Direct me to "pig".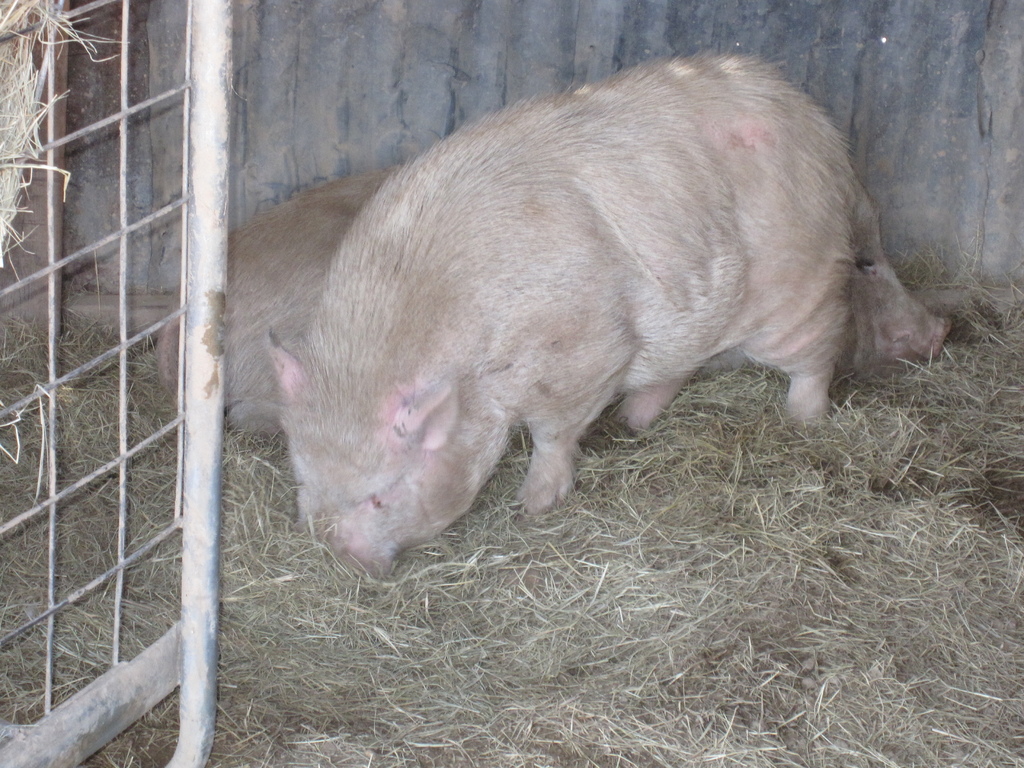
Direction: (700,175,945,374).
